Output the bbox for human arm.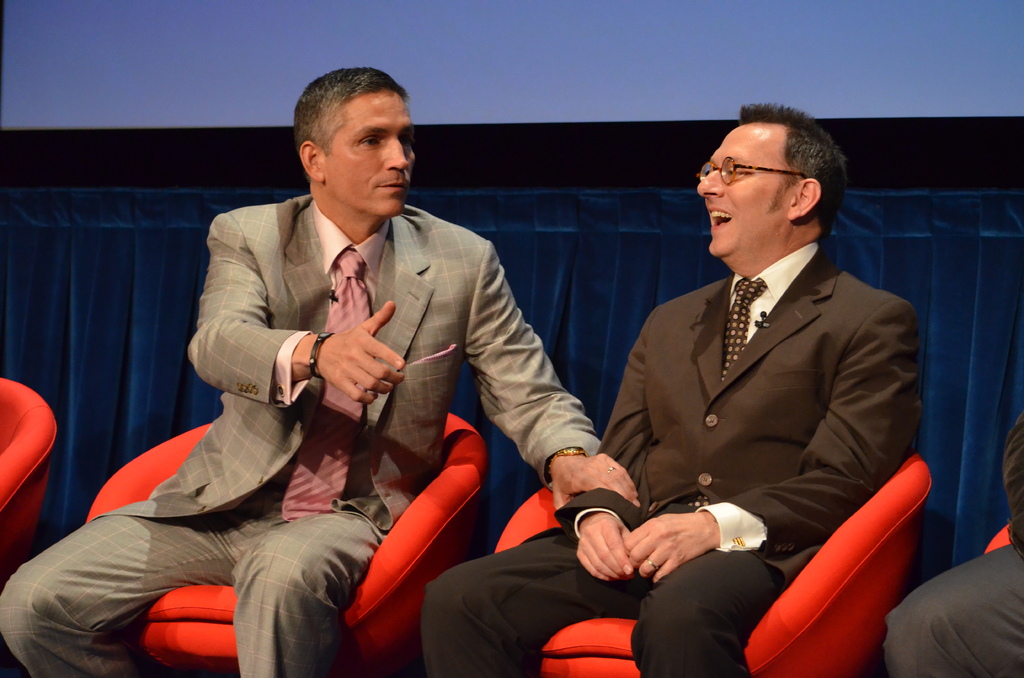
rect(186, 214, 408, 408).
